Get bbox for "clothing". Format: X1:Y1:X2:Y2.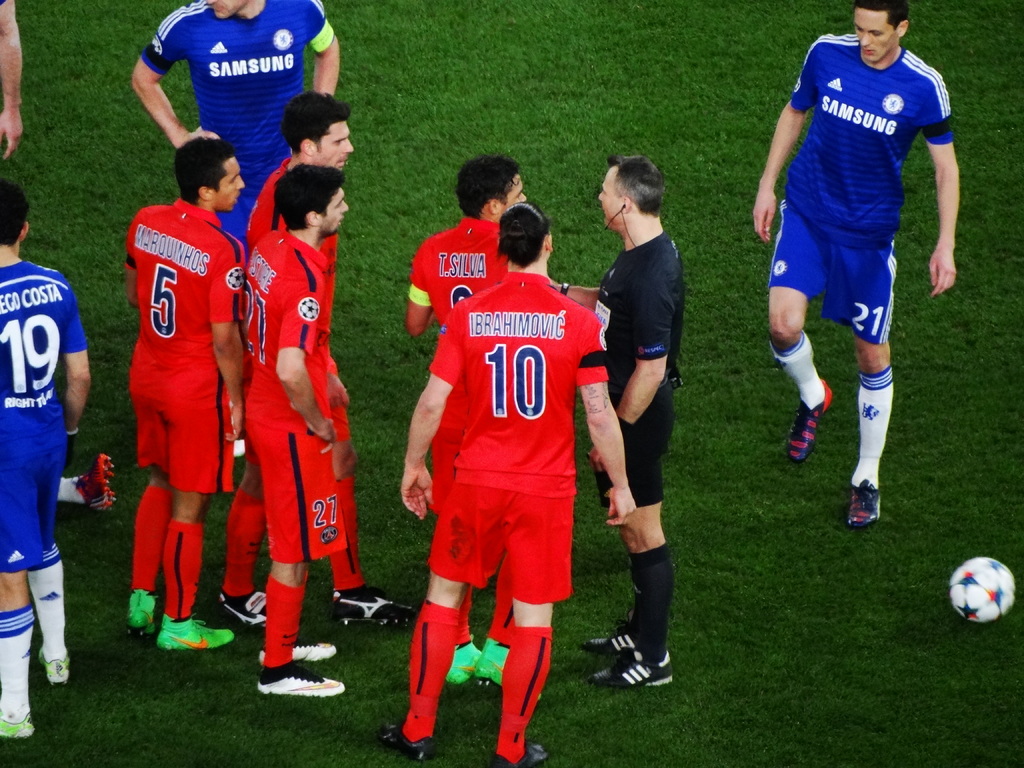
404:212:515:337.
